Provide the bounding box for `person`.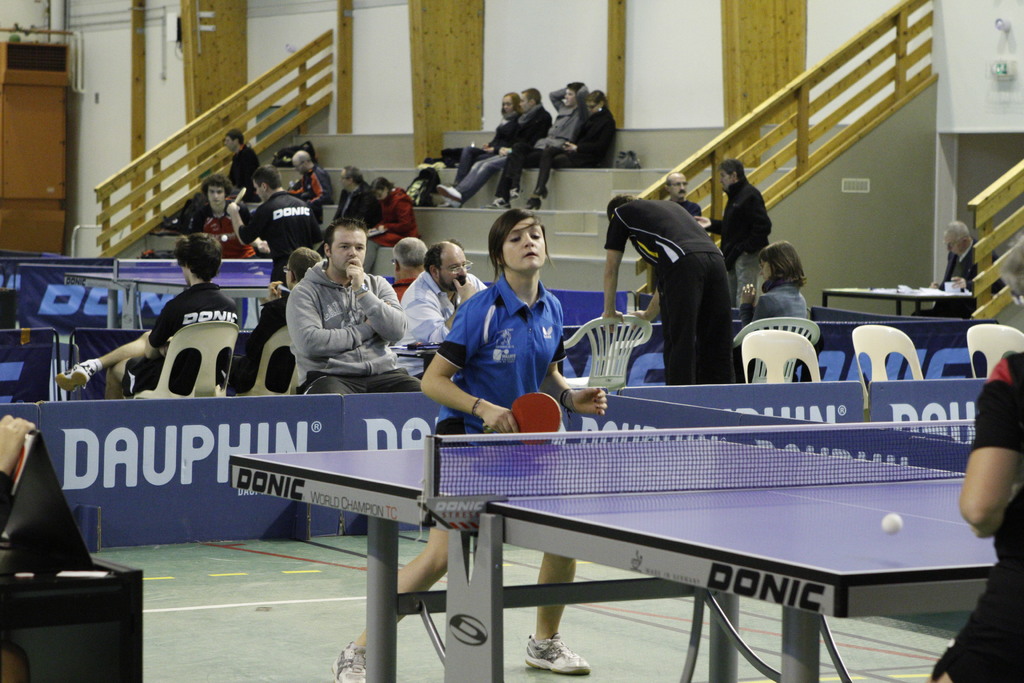
[51,236,235,402].
